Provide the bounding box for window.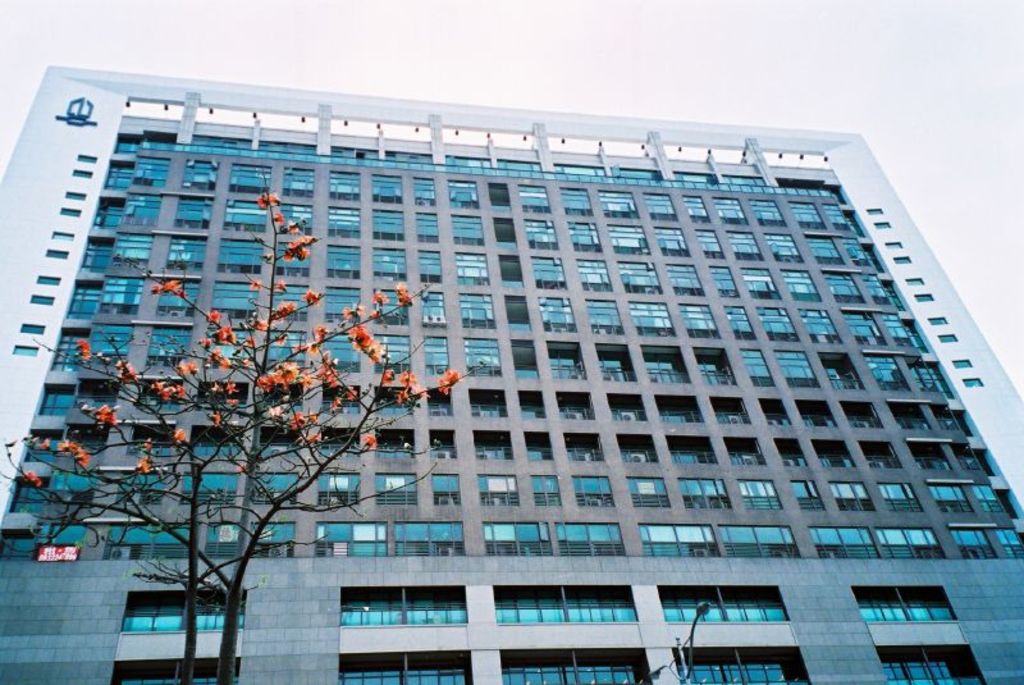
<box>957,410,974,434</box>.
